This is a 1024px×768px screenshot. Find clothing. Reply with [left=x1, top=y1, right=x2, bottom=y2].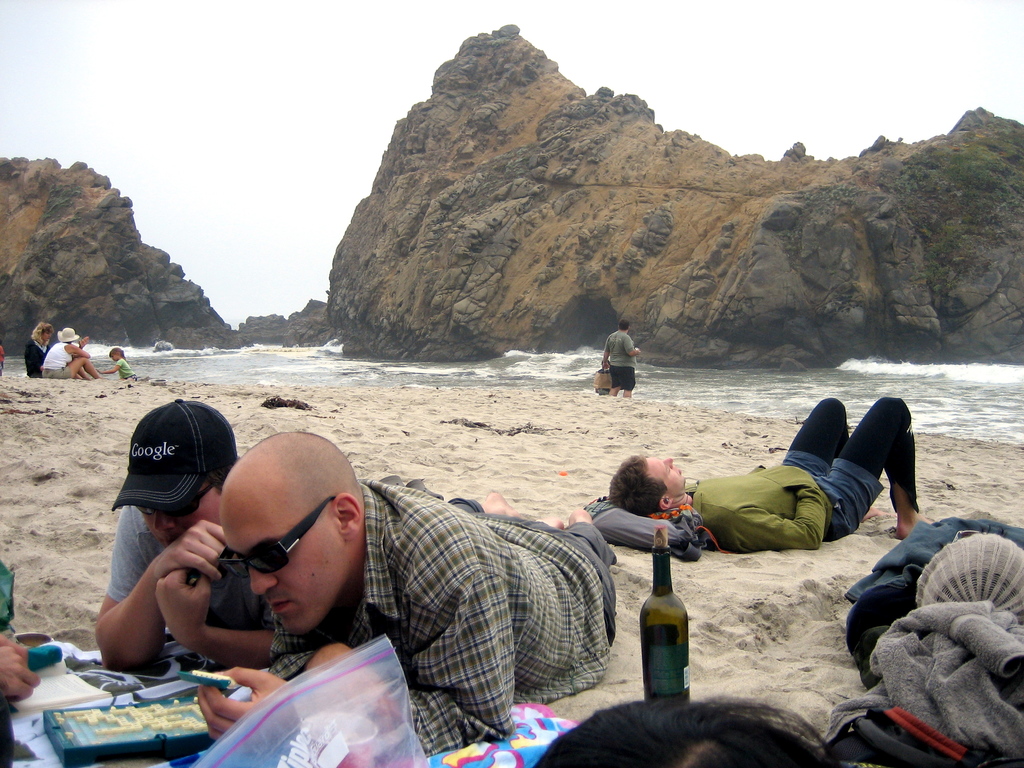
[left=260, top=486, right=627, bottom=753].
